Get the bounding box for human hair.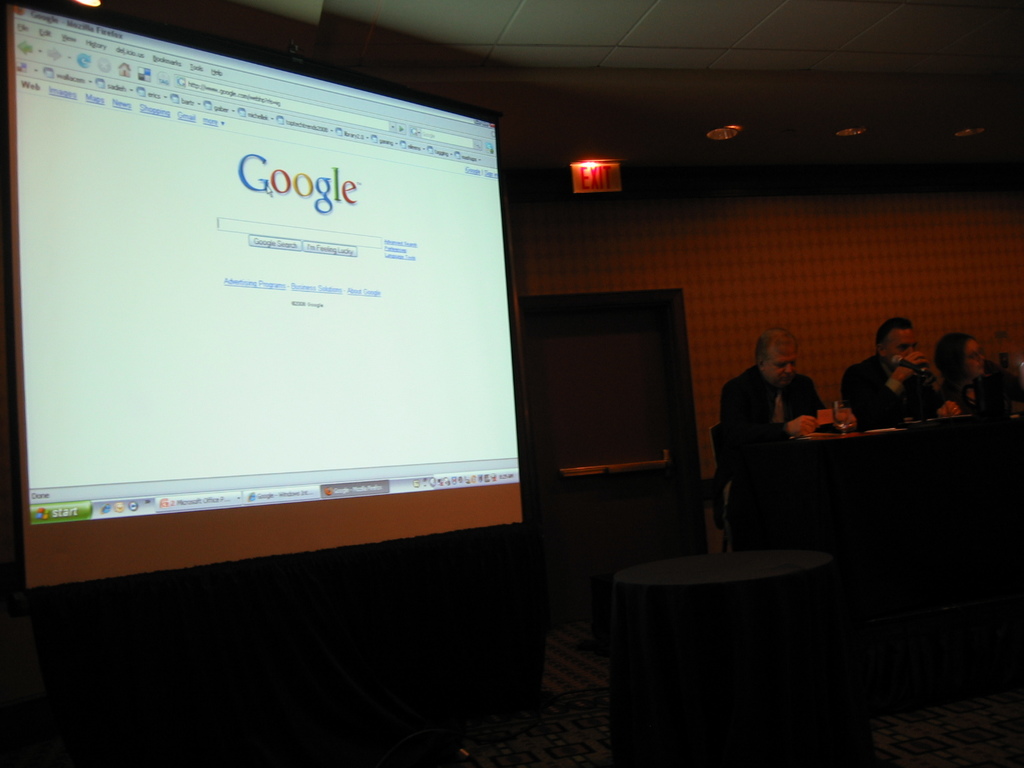
Rect(932, 333, 976, 372).
